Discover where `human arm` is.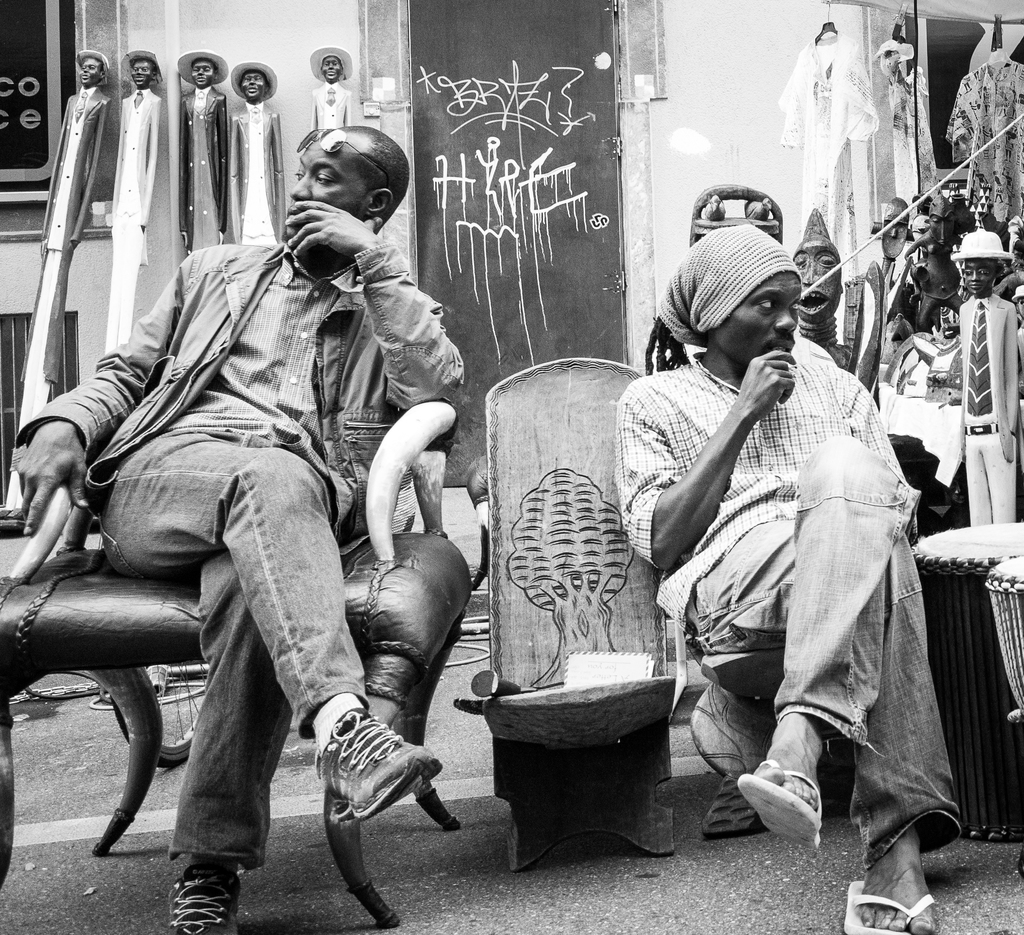
Discovered at [x1=840, y1=367, x2=927, y2=516].
